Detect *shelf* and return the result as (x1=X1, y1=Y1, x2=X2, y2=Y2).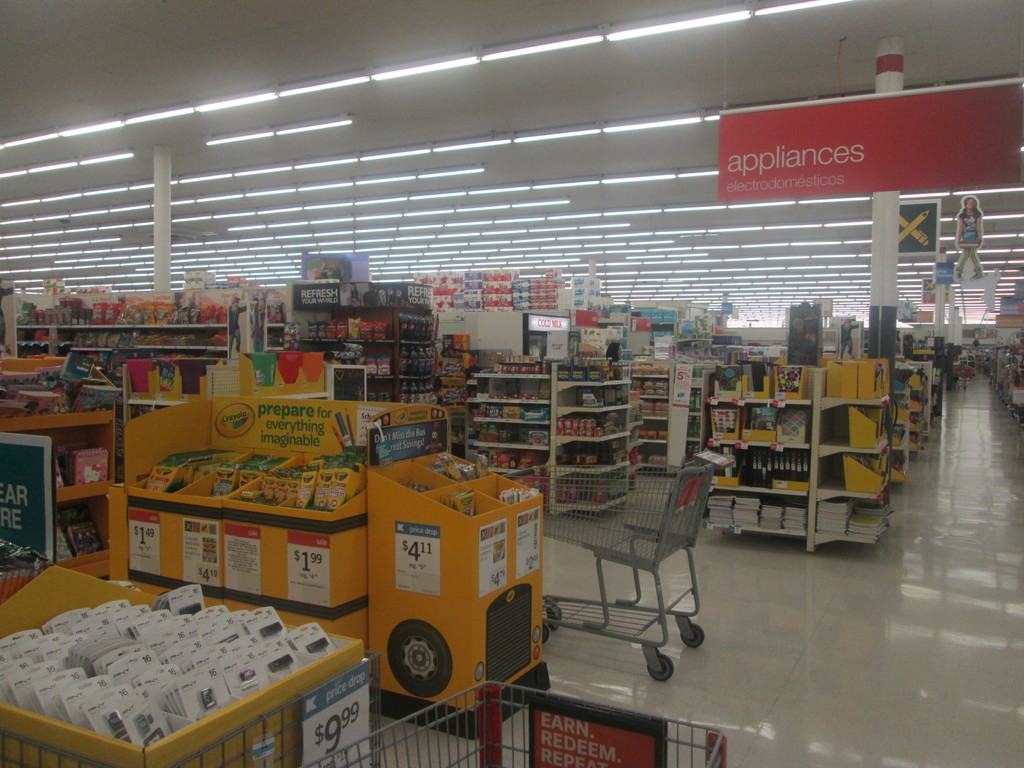
(x1=551, y1=431, x2=630, y2=477).
